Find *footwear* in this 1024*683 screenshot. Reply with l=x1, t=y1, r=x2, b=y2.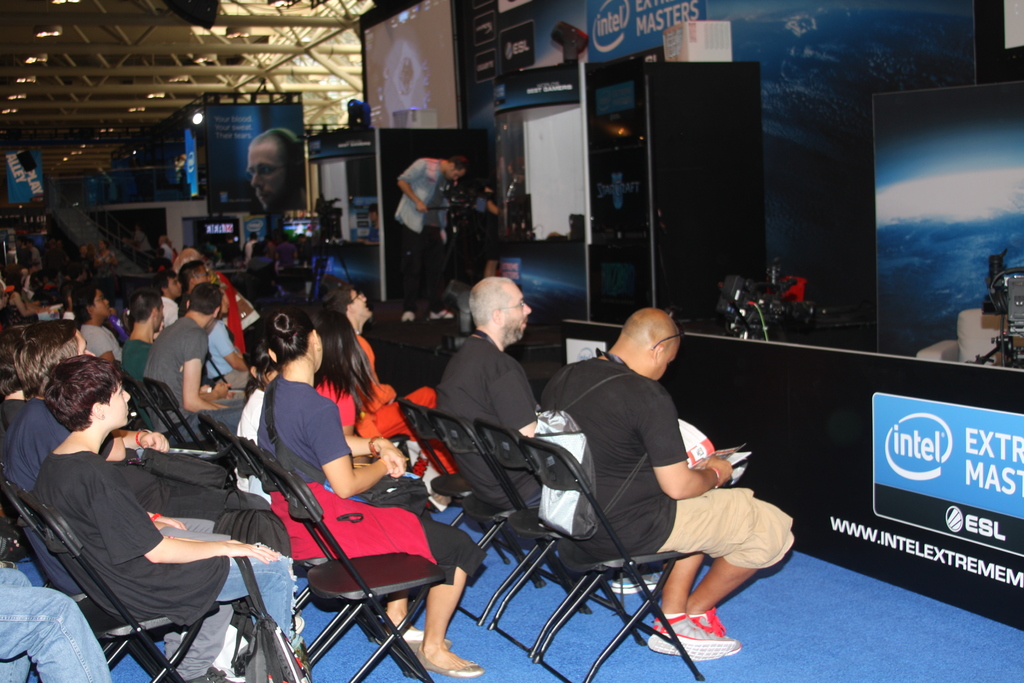
l=377, t=623, r=452, b=652.
